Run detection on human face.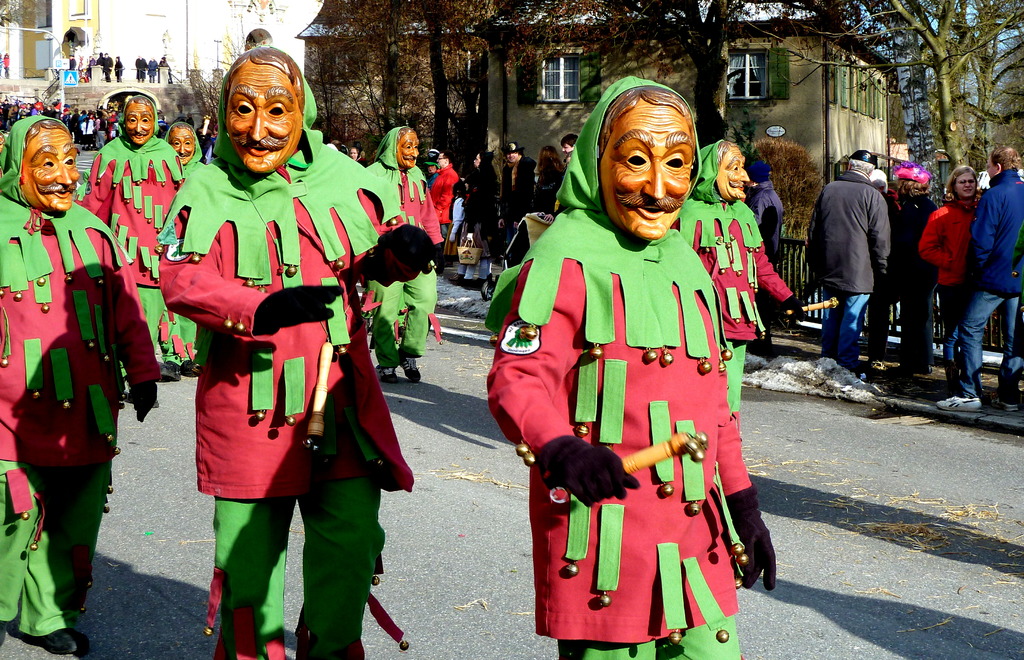
Result: l=719, t=147, r=749, b=200.
